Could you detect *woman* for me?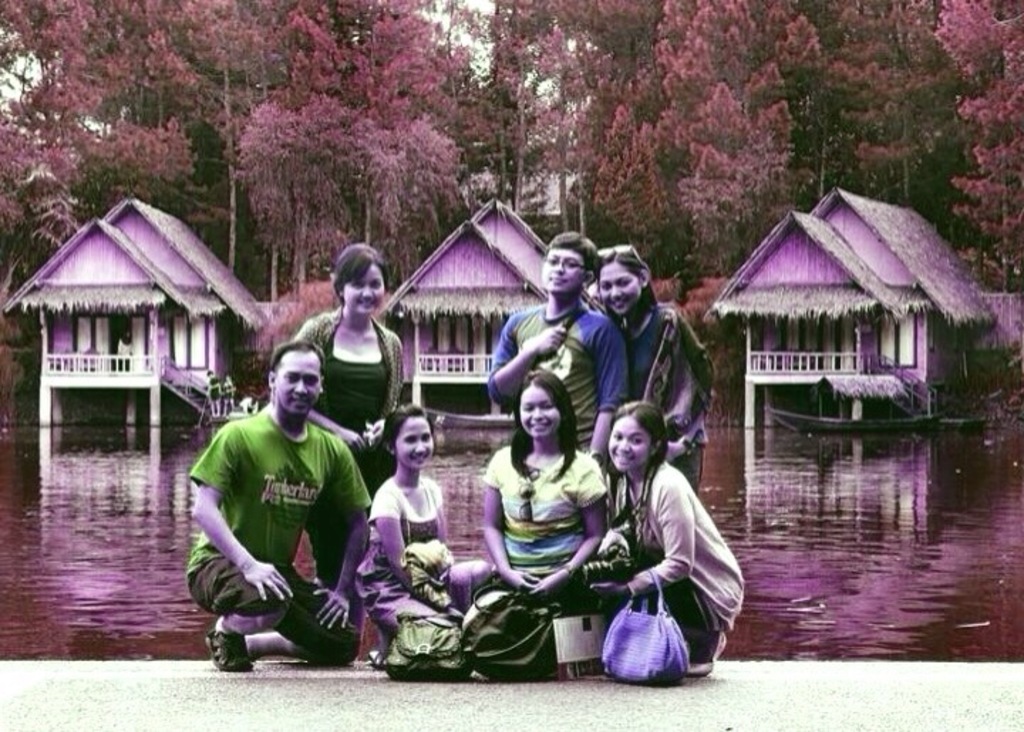
Detection result: Rect(358, 398, 491, 685).
